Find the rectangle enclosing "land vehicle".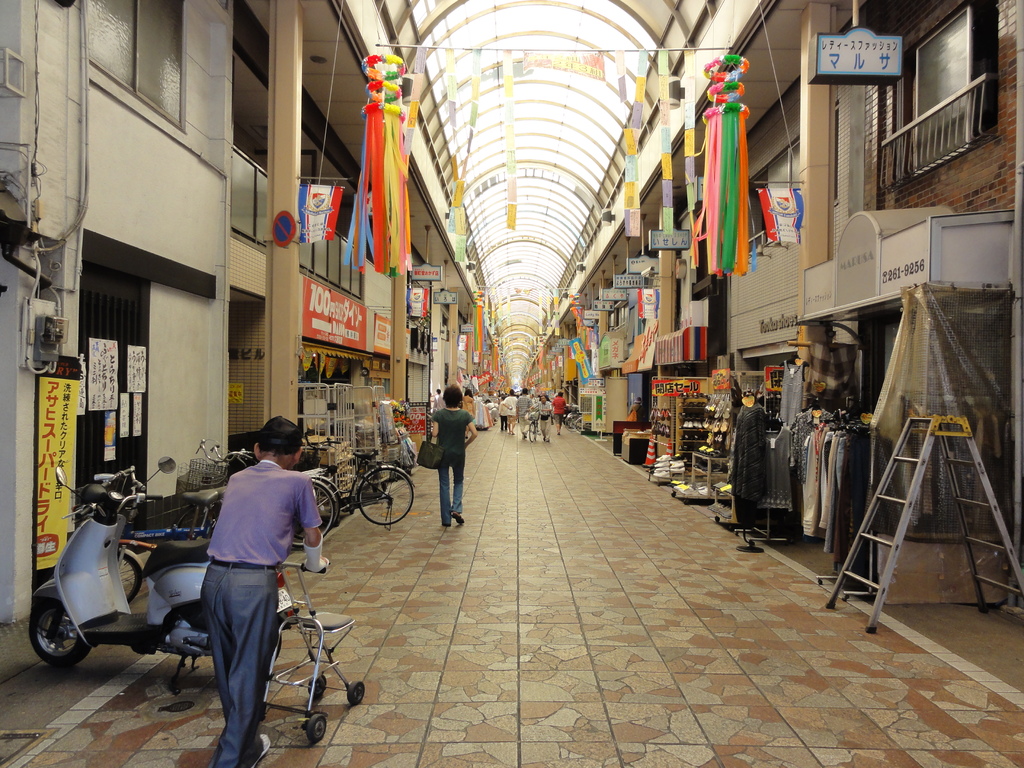
select_region(36, 479, 305, 721).
